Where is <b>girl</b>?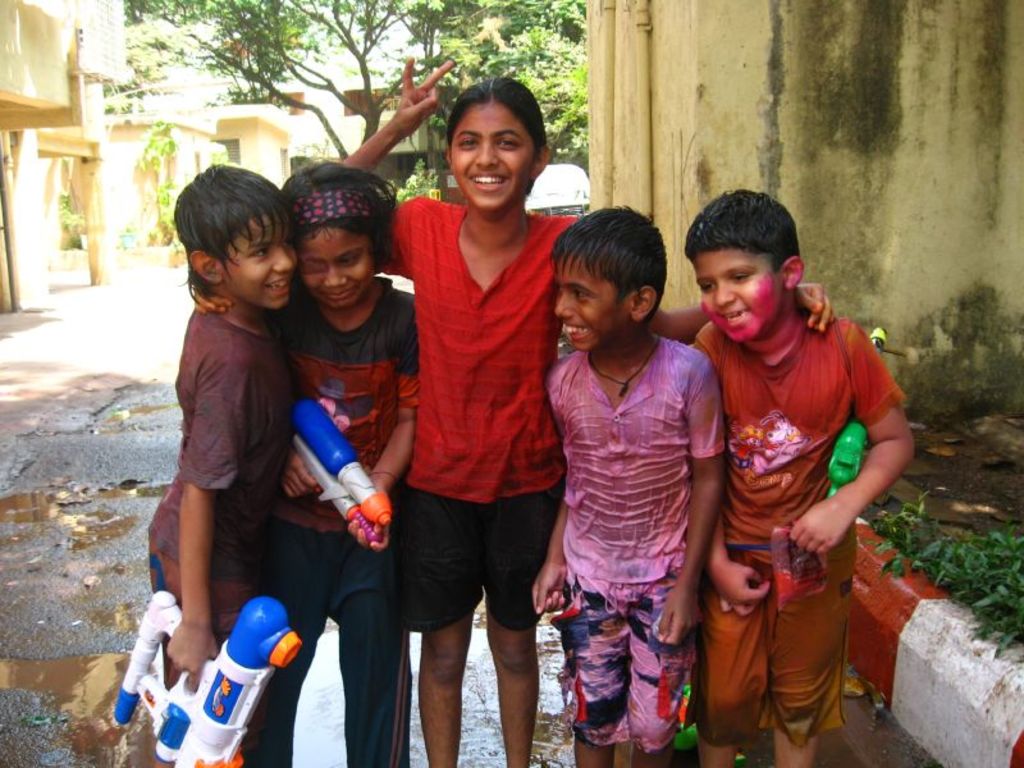
(191,76,836,767).
